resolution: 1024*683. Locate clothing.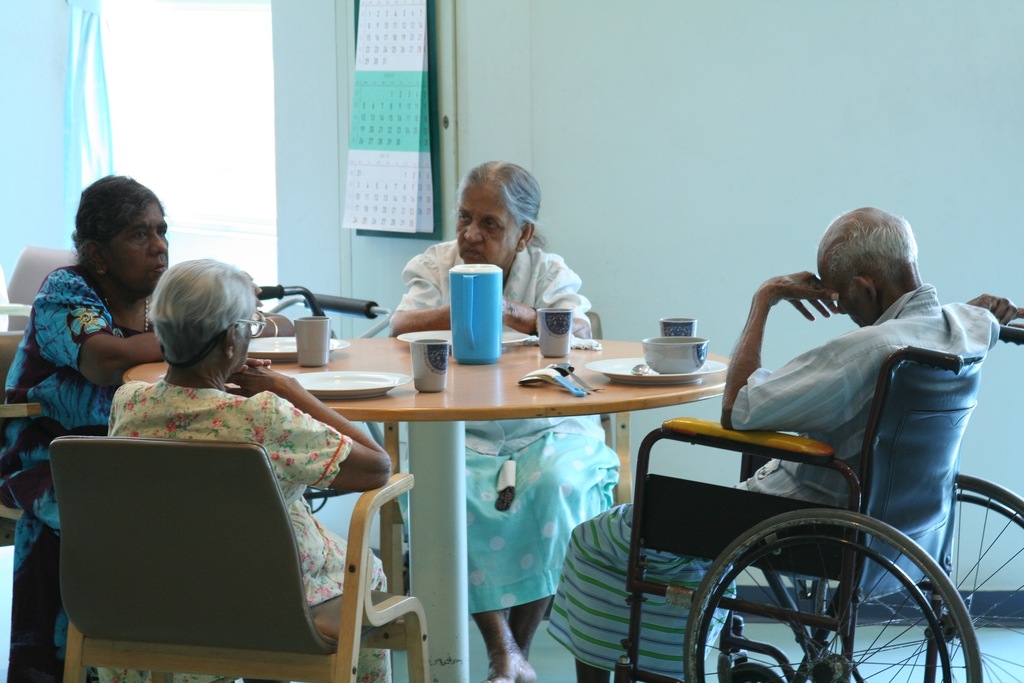
{"x1": 0, "y1": 256, "x2": 198, "y2": 682}.
